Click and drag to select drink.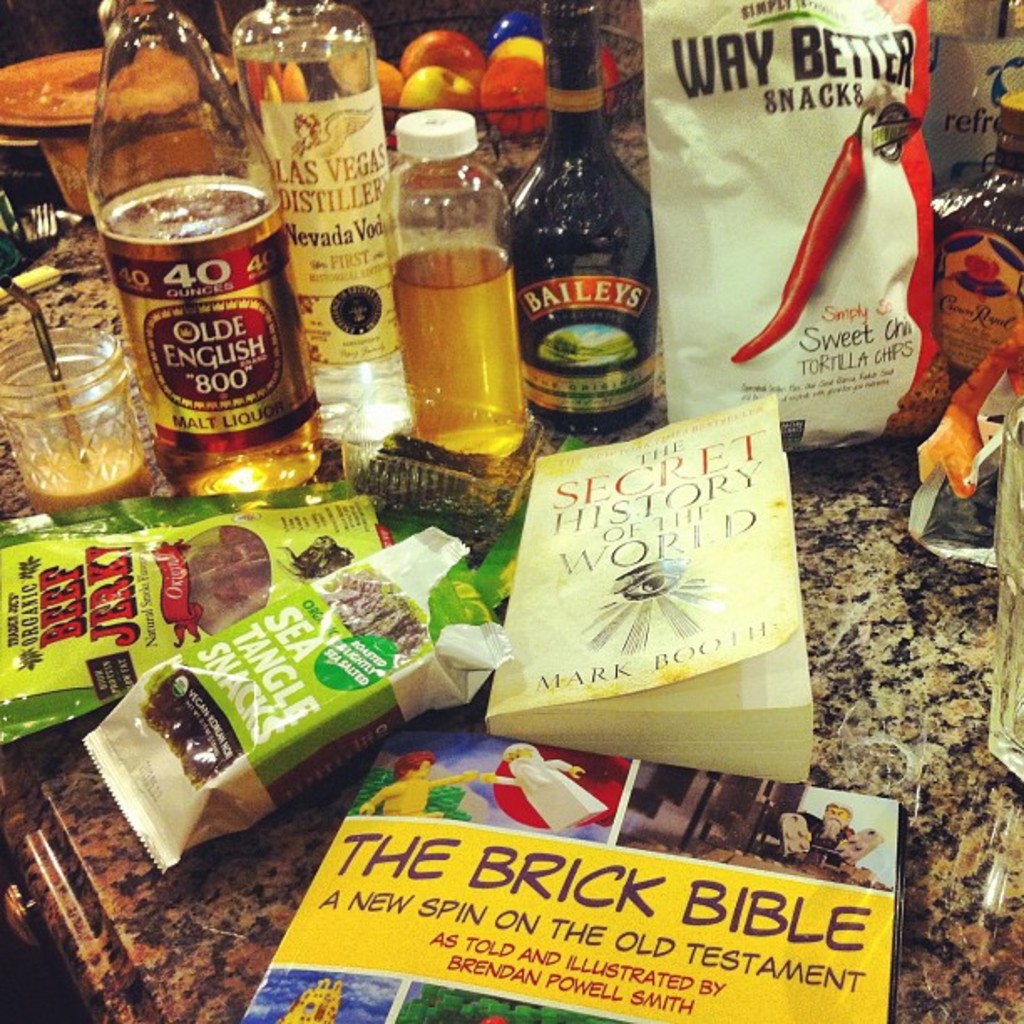
Selection: left=97, top=179, right=328, bottom=492.
